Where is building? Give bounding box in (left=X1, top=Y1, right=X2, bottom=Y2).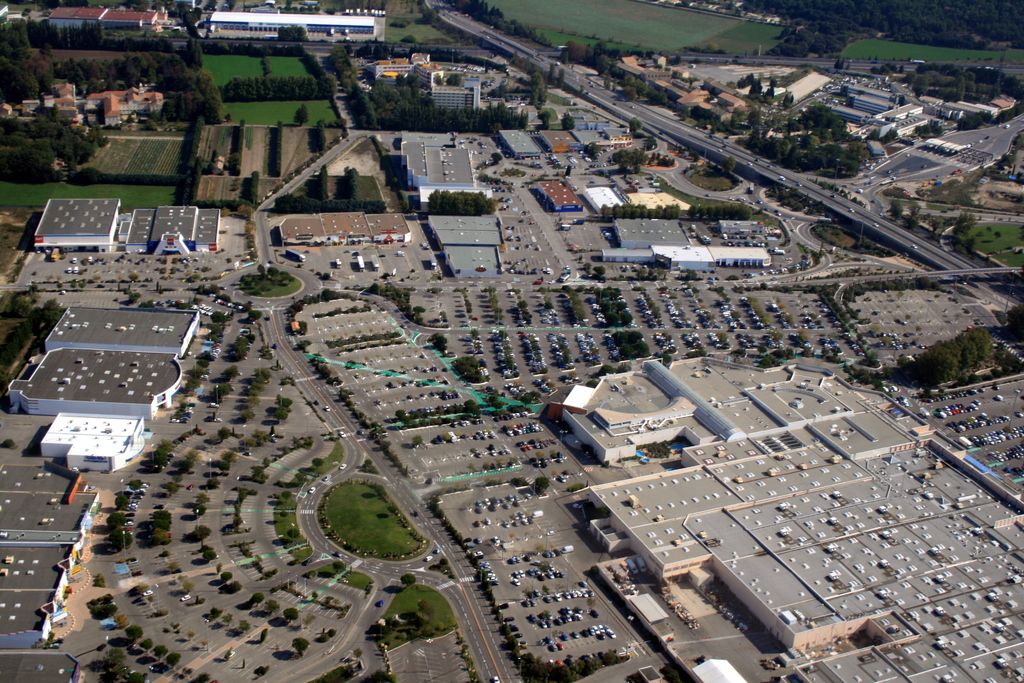
(left=121, top=204, right=222, bottom=258).
